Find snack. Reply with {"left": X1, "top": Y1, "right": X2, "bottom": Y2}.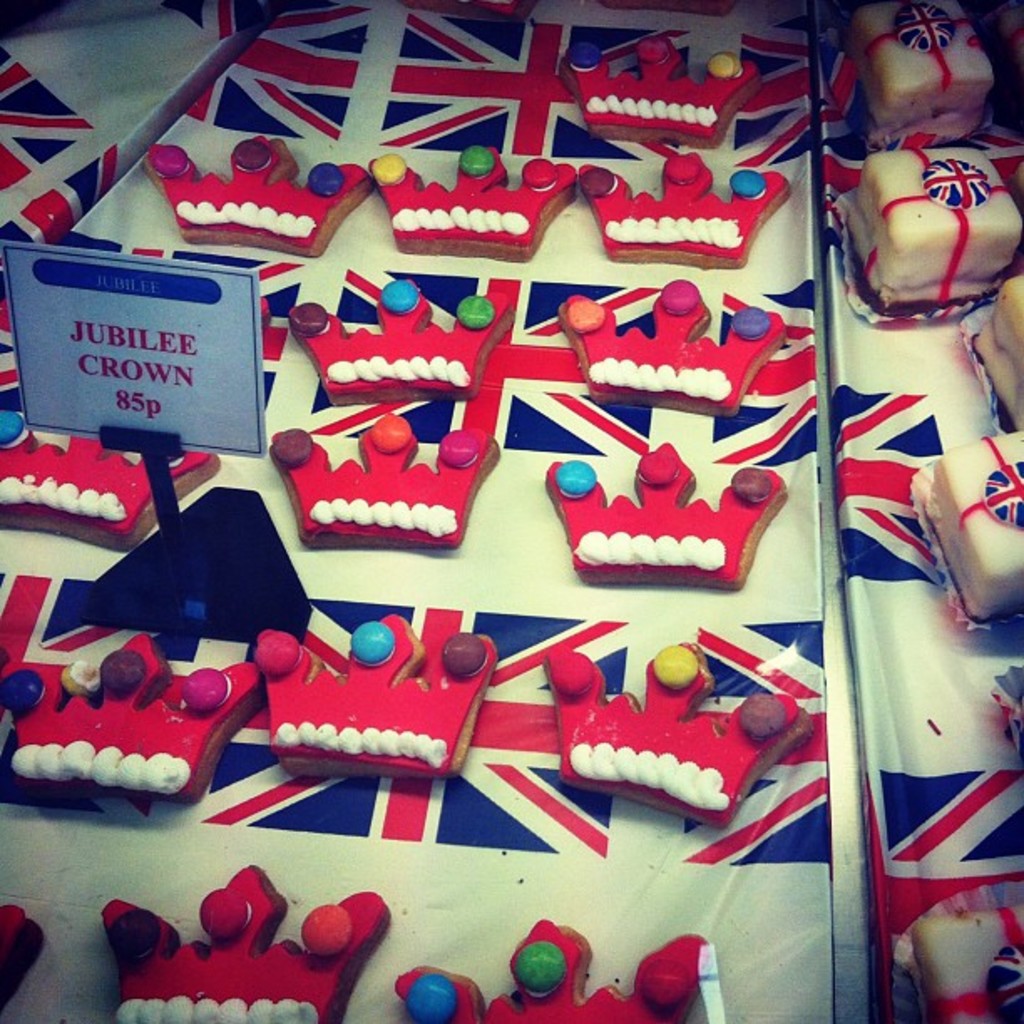
{"left": 957, "top": 294, "right": 1022, "bottom": 447}.
